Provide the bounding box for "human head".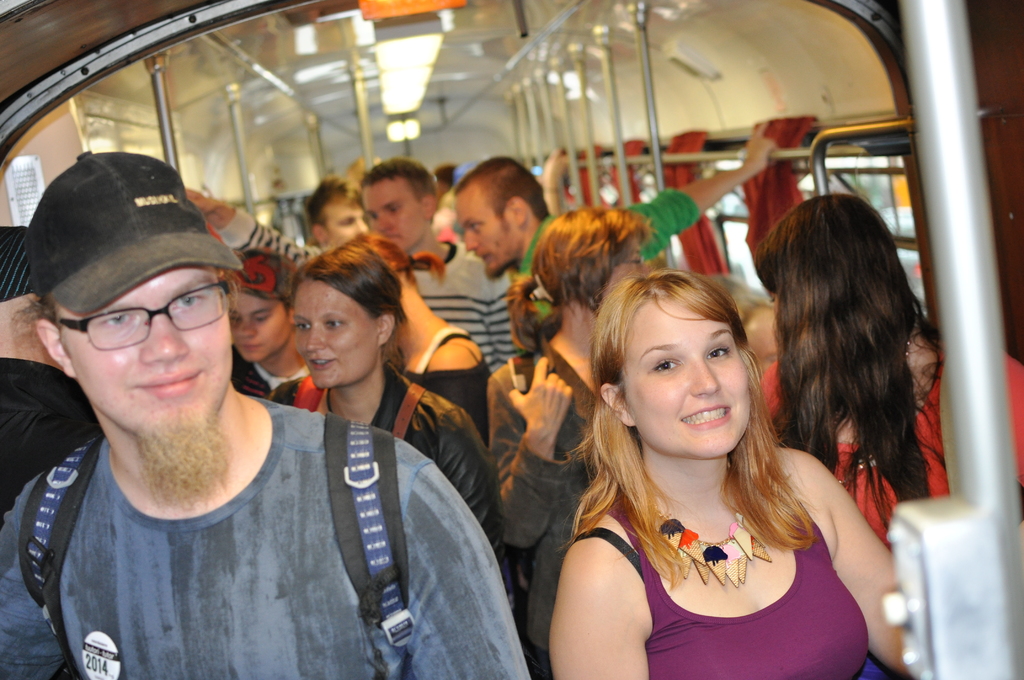
<region>452, 152, 552, 281</region>.
